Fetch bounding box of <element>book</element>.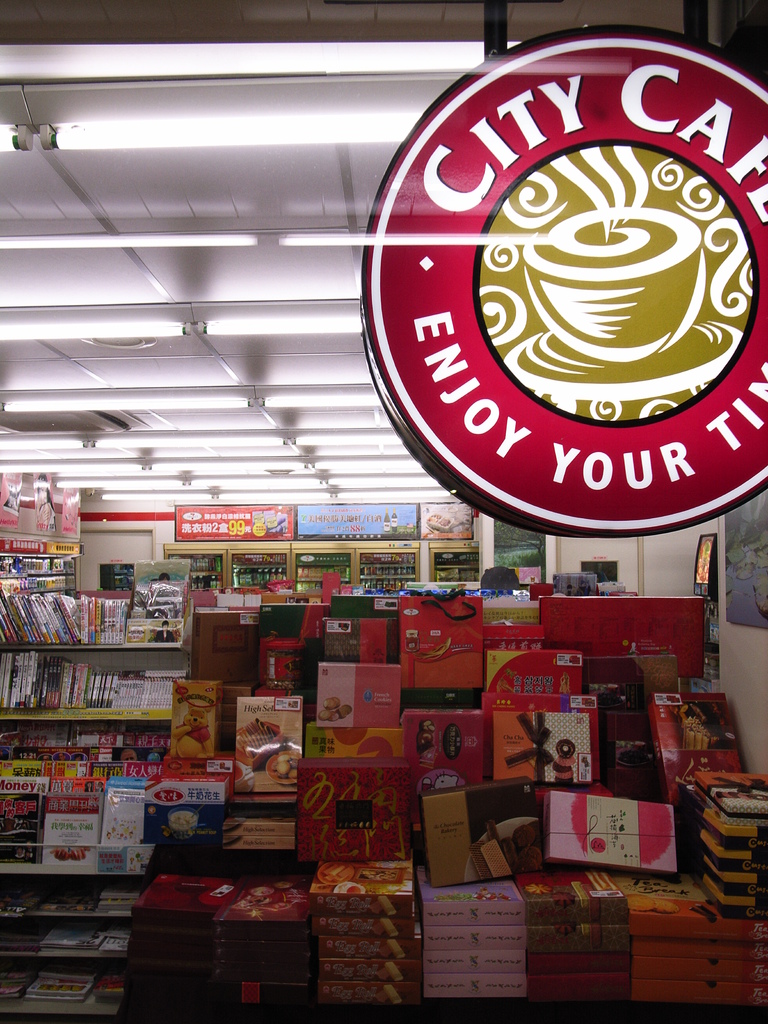
Bbox: (38,788,108,860).
